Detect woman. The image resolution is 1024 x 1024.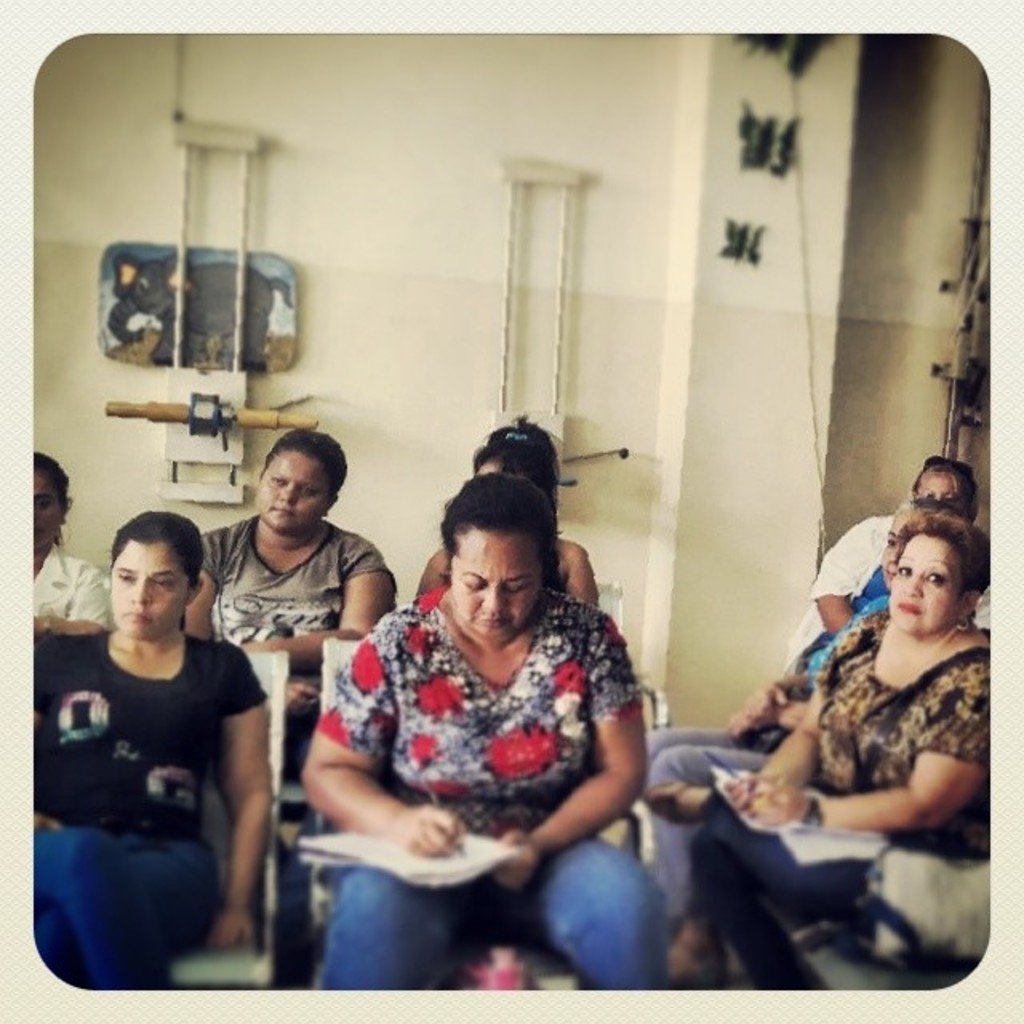
(left=170, top=426, right=403, bottom=795).
